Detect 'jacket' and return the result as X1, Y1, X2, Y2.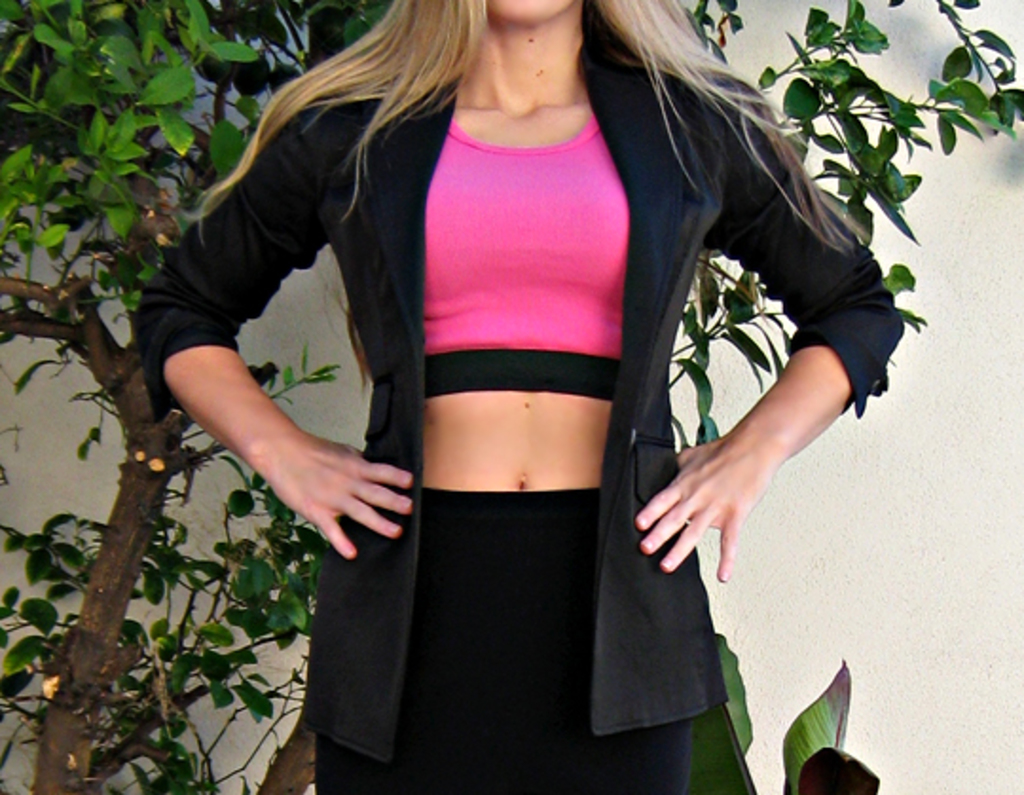
133, 27, 905, 765.
